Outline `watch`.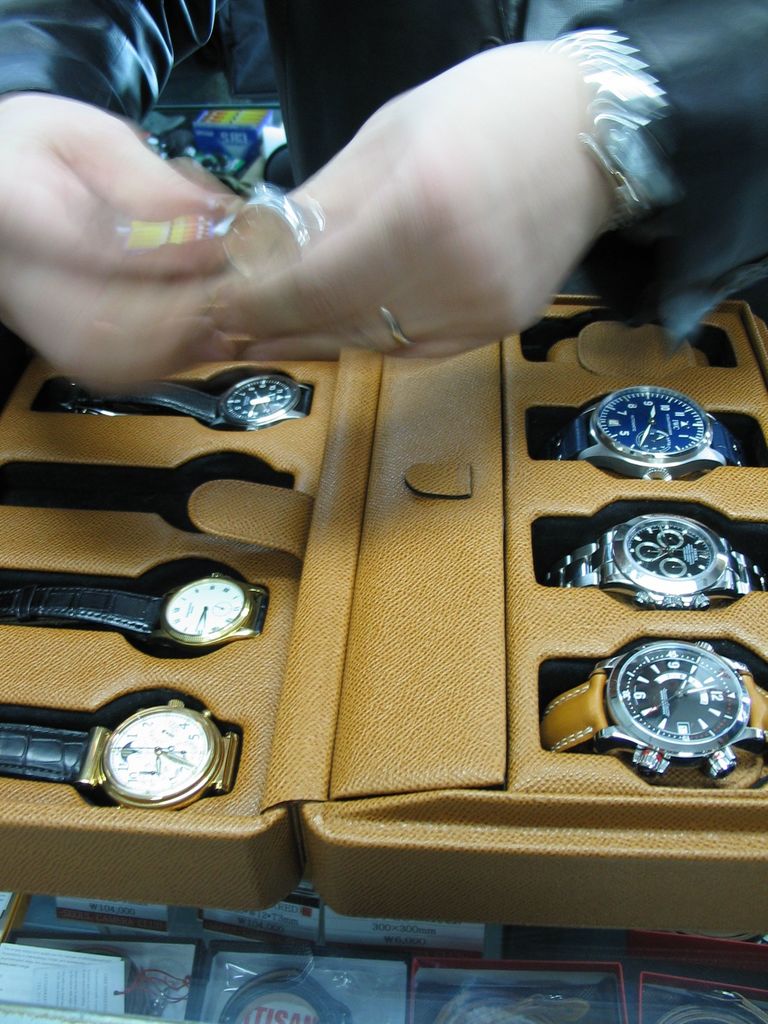
Outline: left=543, top=506, right=767, bottom=625.
